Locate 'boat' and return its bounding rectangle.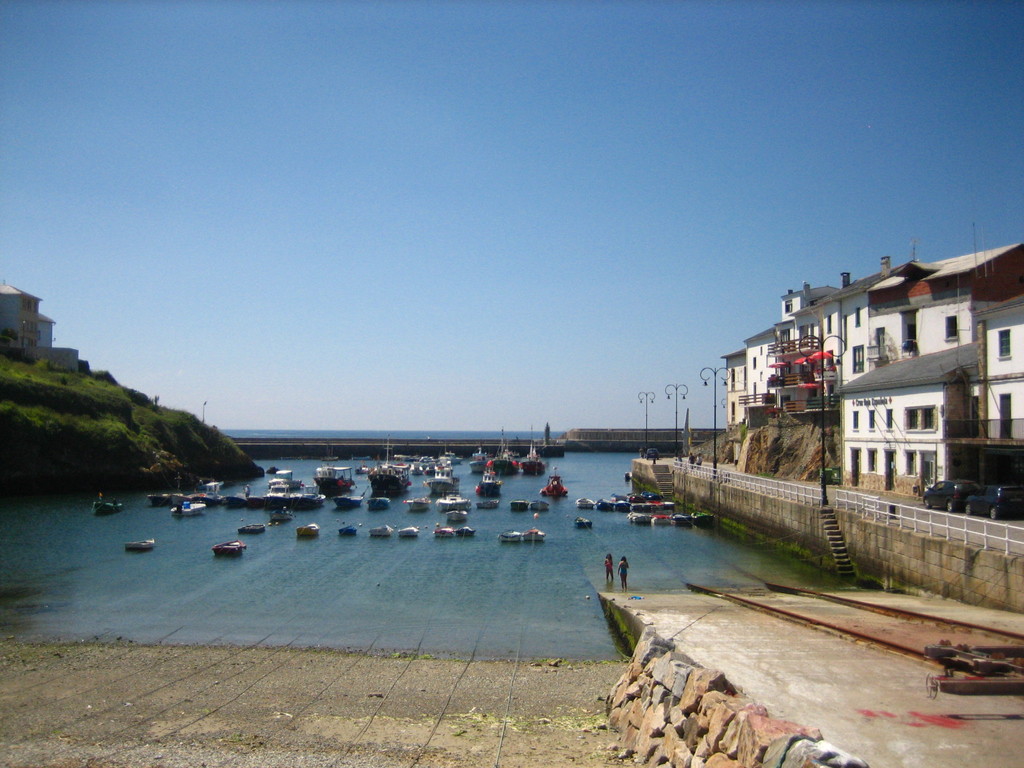
rect(476, 499, 499, 511).
